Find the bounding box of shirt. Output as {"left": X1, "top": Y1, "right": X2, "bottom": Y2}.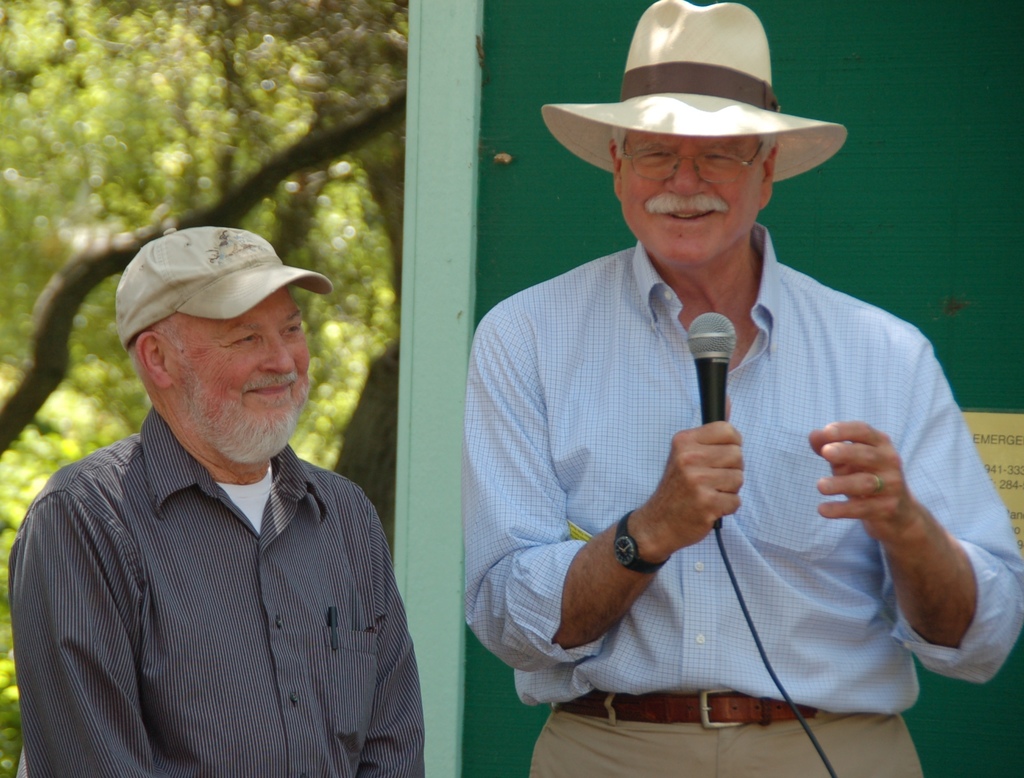
{"left": 476, "top": 219, "right": 947, "bottom": 682}.
